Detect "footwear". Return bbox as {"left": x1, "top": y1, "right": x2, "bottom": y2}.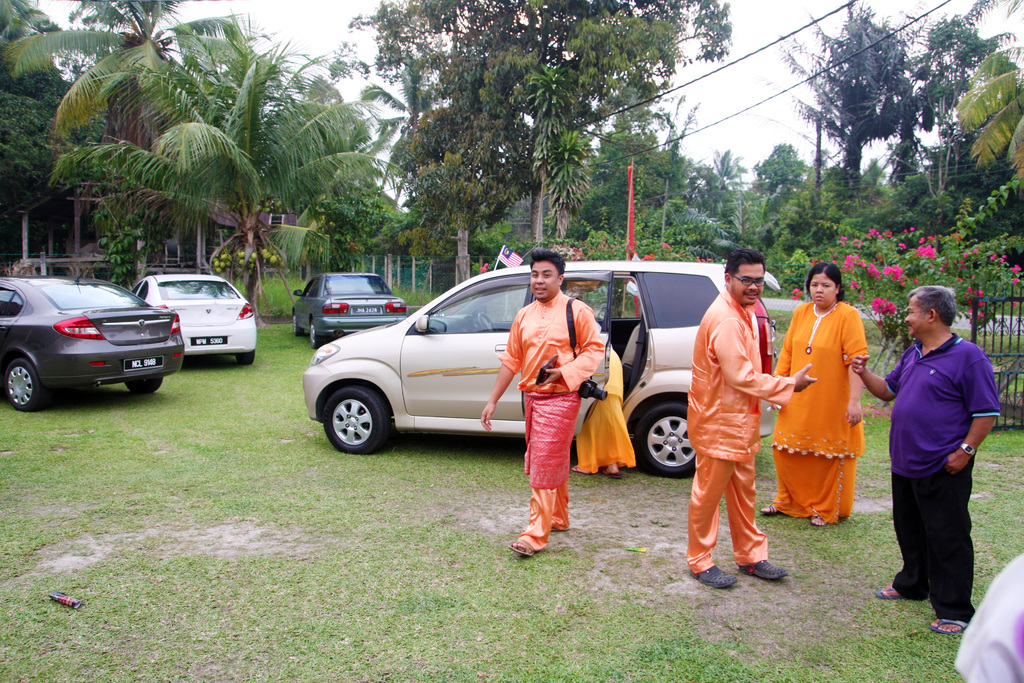
{"left": 758, "top": 503, "right": 777, "bottom": 516}.
